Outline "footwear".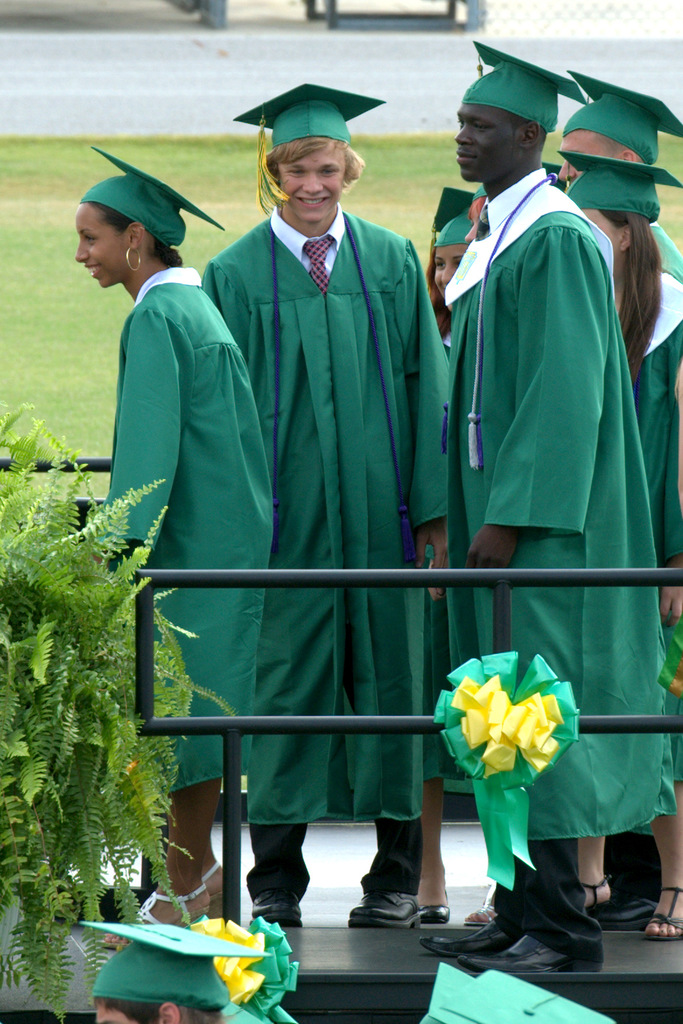
Outline: box=[199, 862, 224, 922].
